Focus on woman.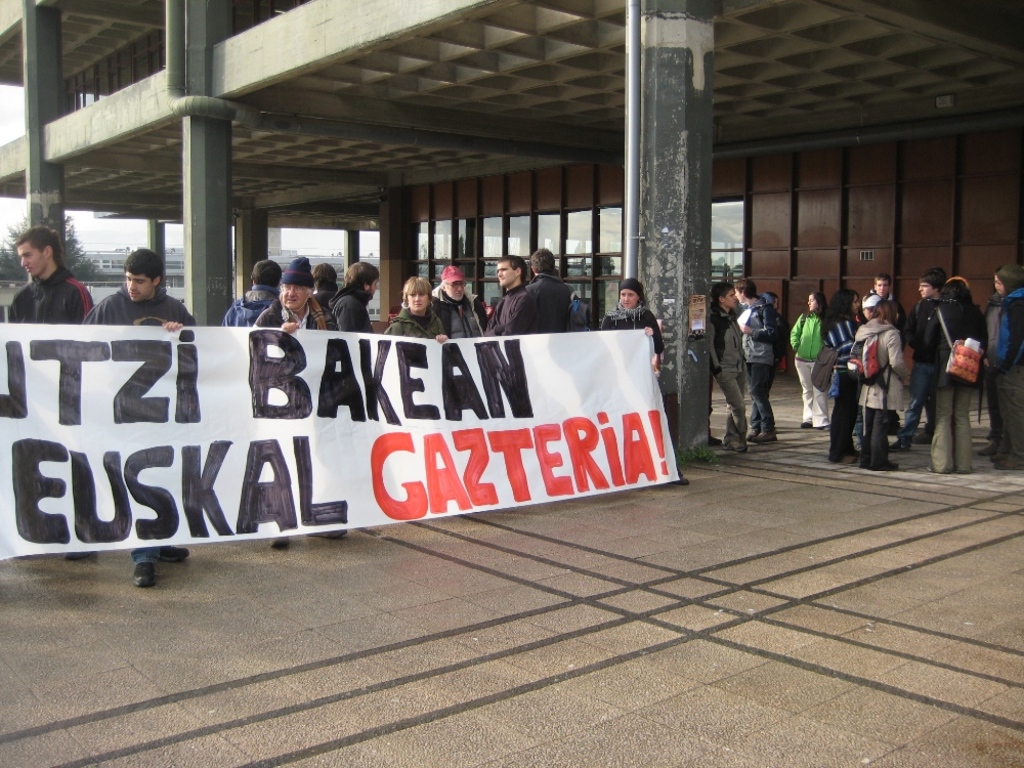
Focused at box=[819, 285, 856, 469].
